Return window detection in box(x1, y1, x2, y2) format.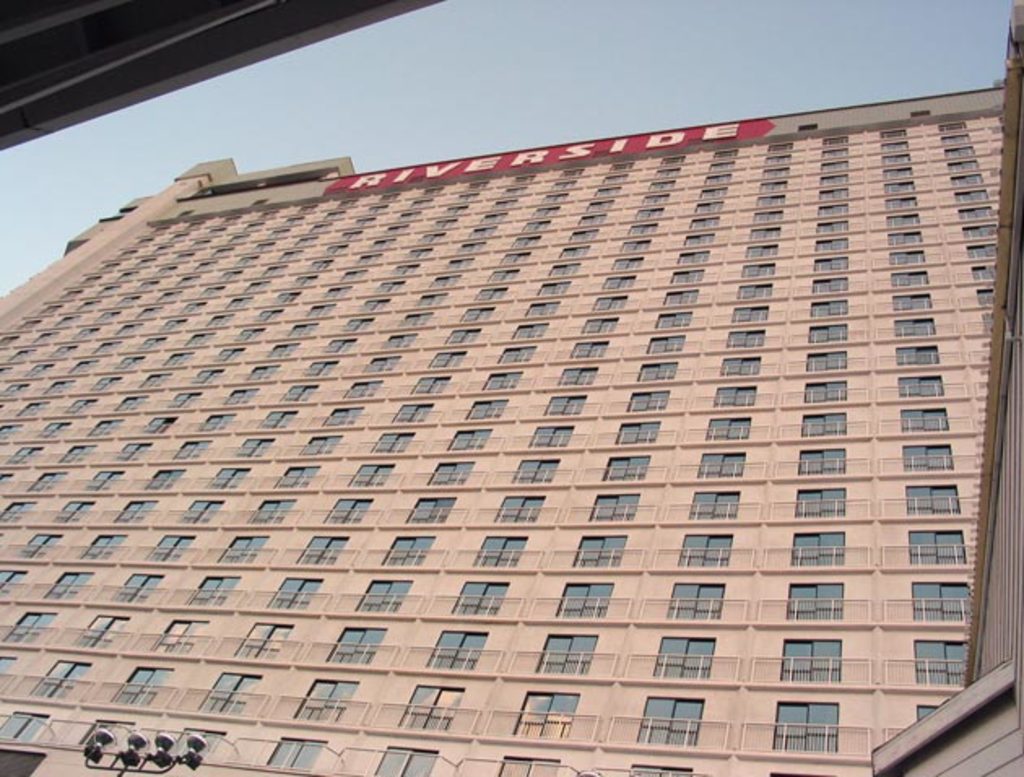
box(913, 527, 962, 559).
